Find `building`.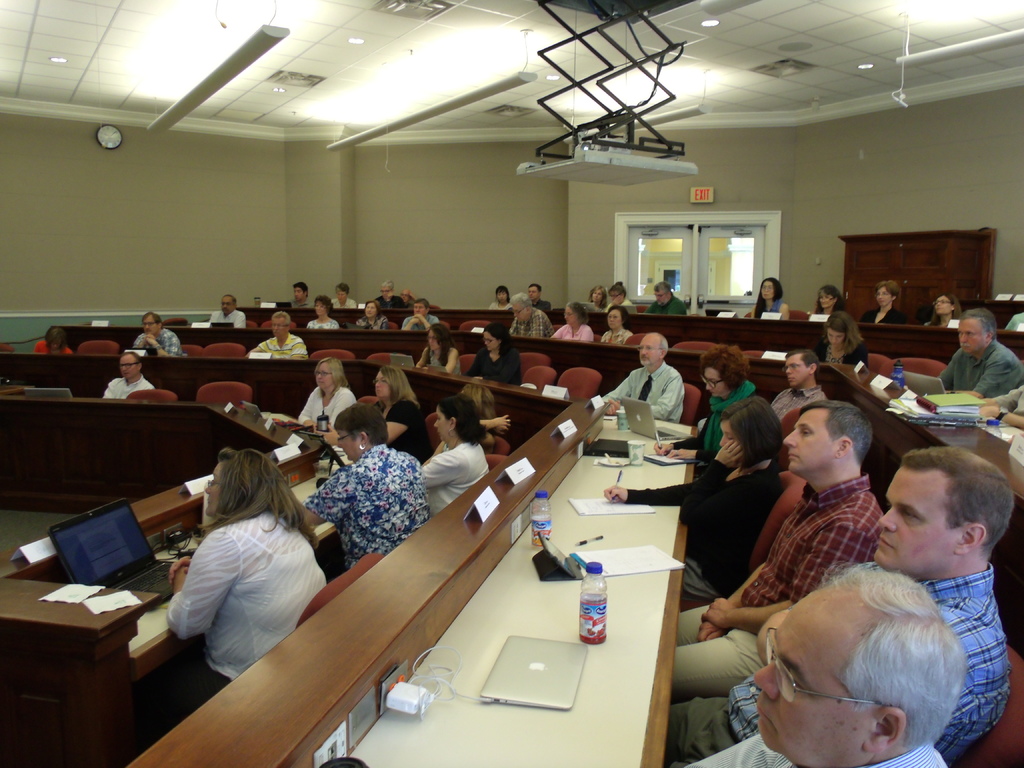
(x1=0, y1=0, x2=1023, y2=767).
